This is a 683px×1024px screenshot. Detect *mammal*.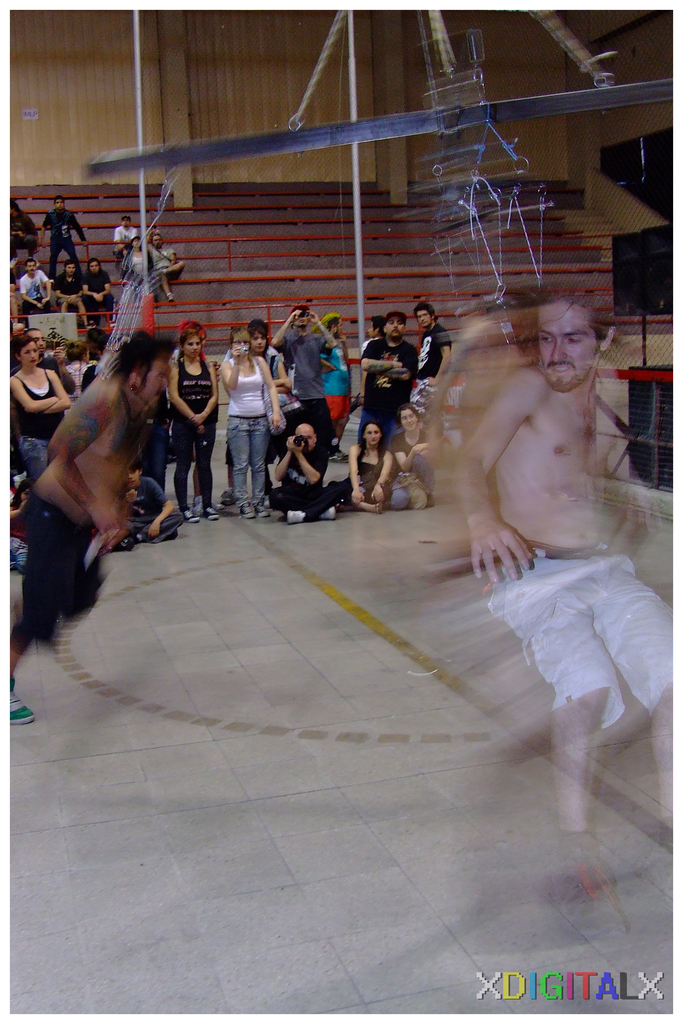
locate(15, 255, 53, 314).
